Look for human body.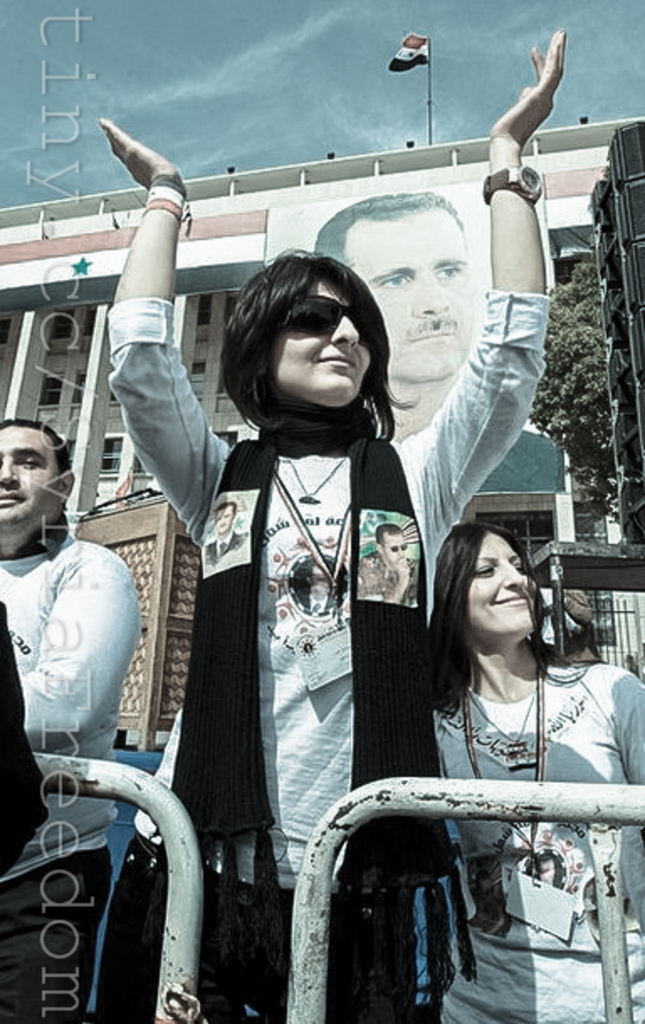
Found: 390/522/623/992.
